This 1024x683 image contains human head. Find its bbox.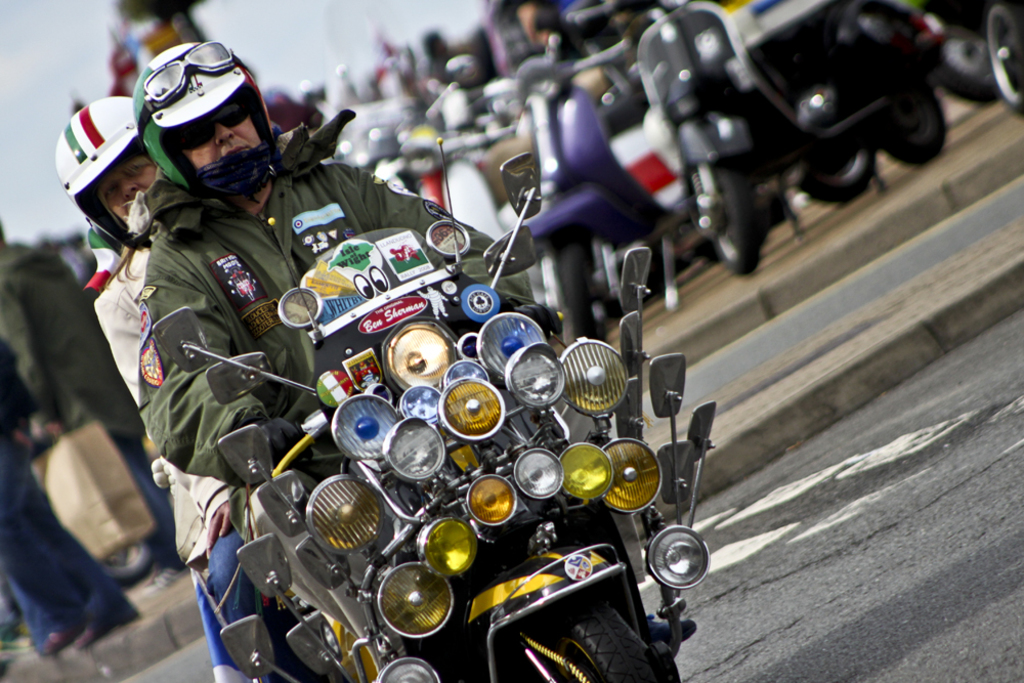
[421, 30, 450, 69].
